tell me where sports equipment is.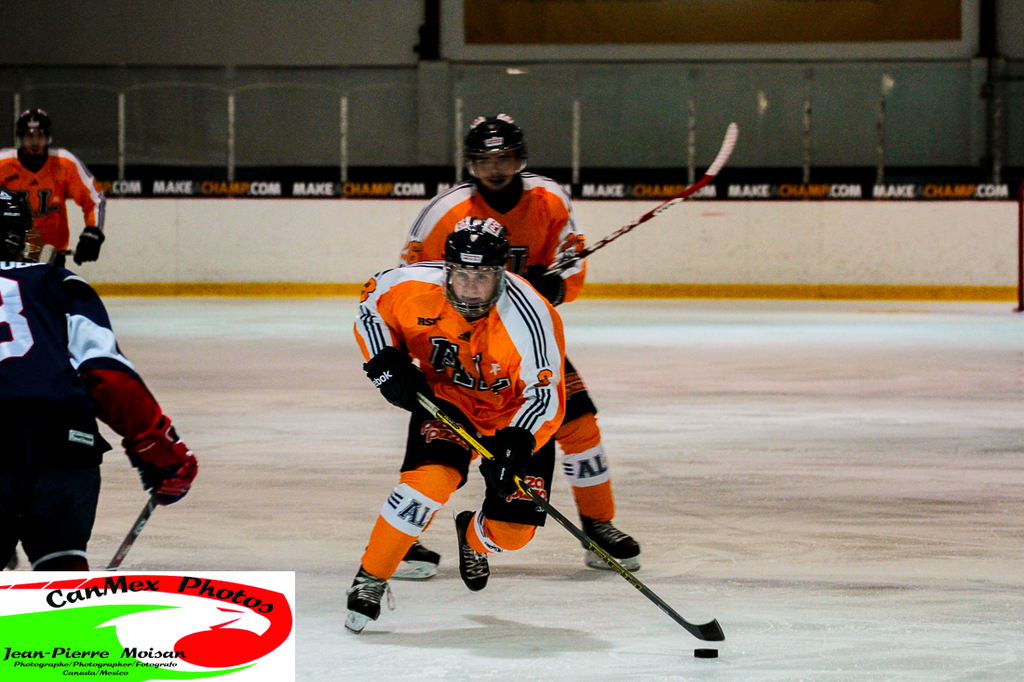
sports equipment is at pyautogui.locateOnScreen(442, 215, 510, 318).
